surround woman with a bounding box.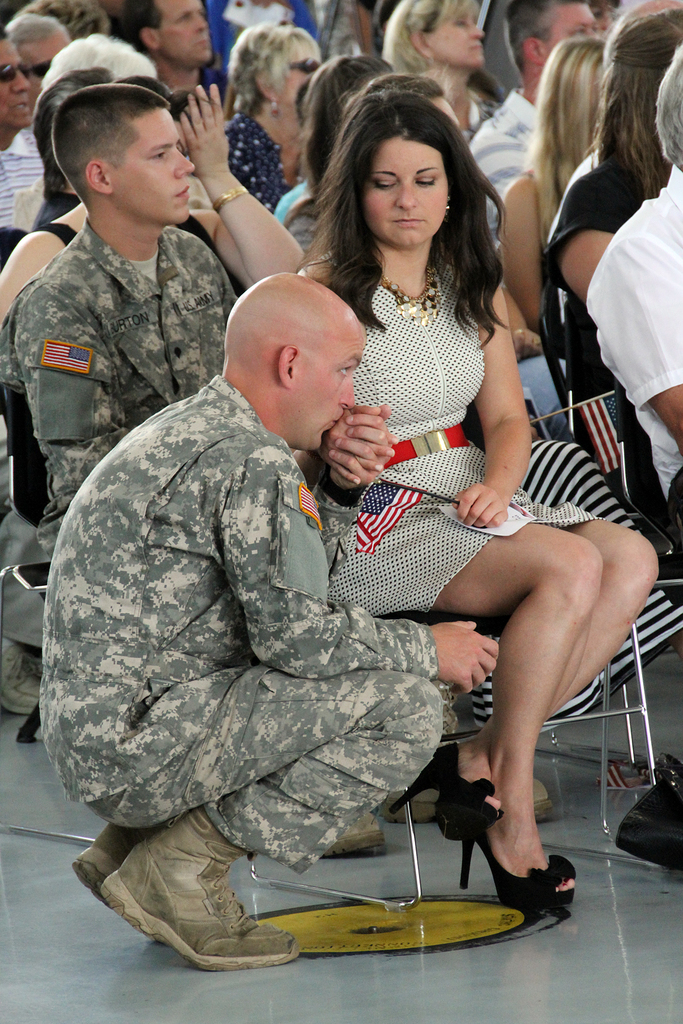
<region>279, 93, 588, 970</region>.
